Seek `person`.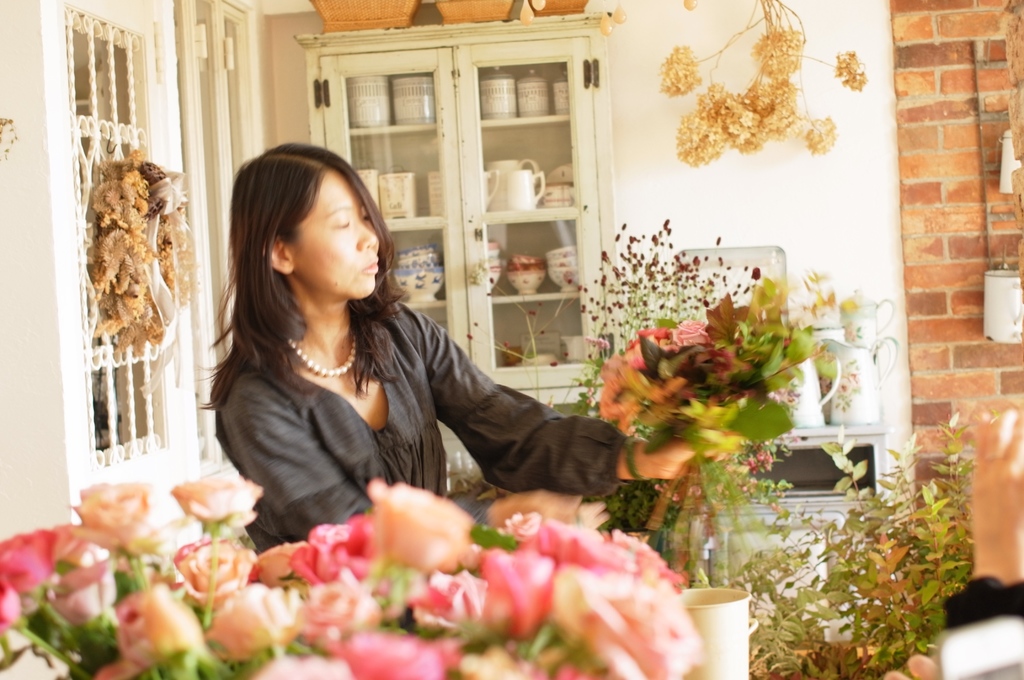
bbox=[187, 124, 503, 579].
